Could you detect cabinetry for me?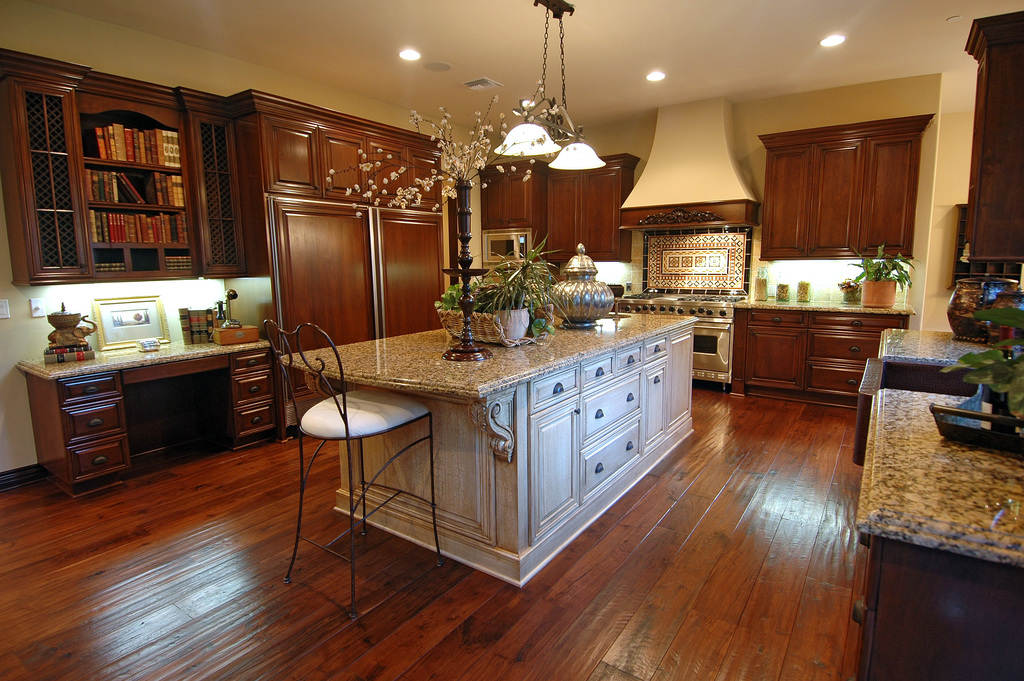
Detection result: 540, 152, 637, 271.
